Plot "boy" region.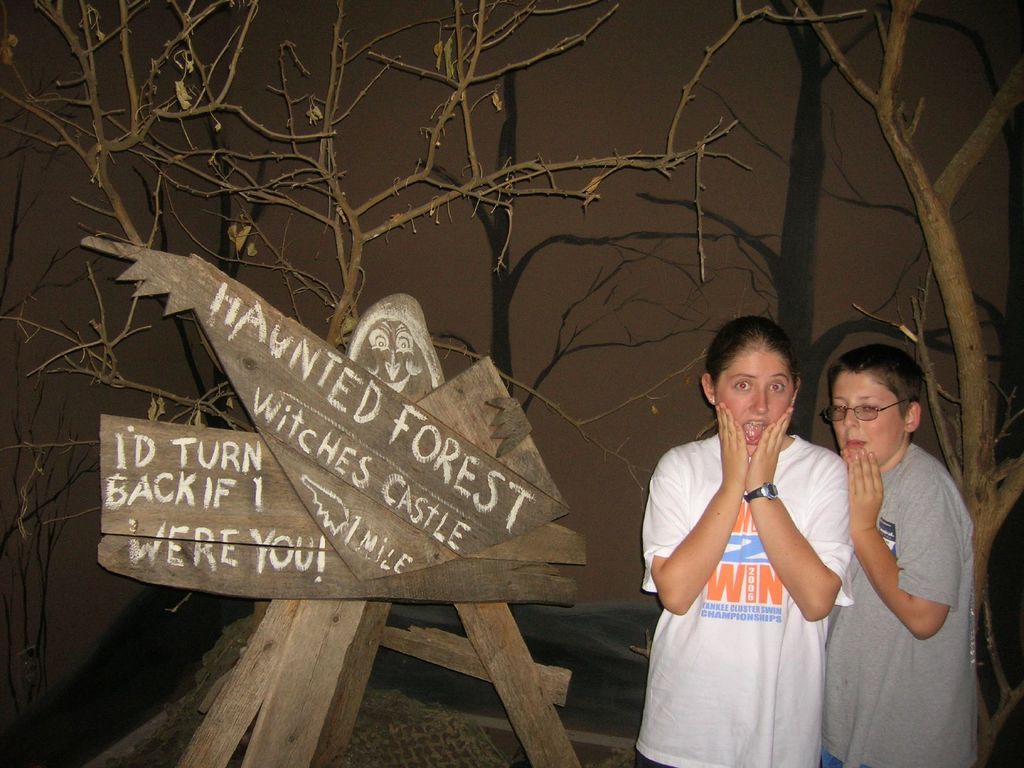
Plotted at {"left": 607, "top": 282, "right": 868, "bottom": 739}.
